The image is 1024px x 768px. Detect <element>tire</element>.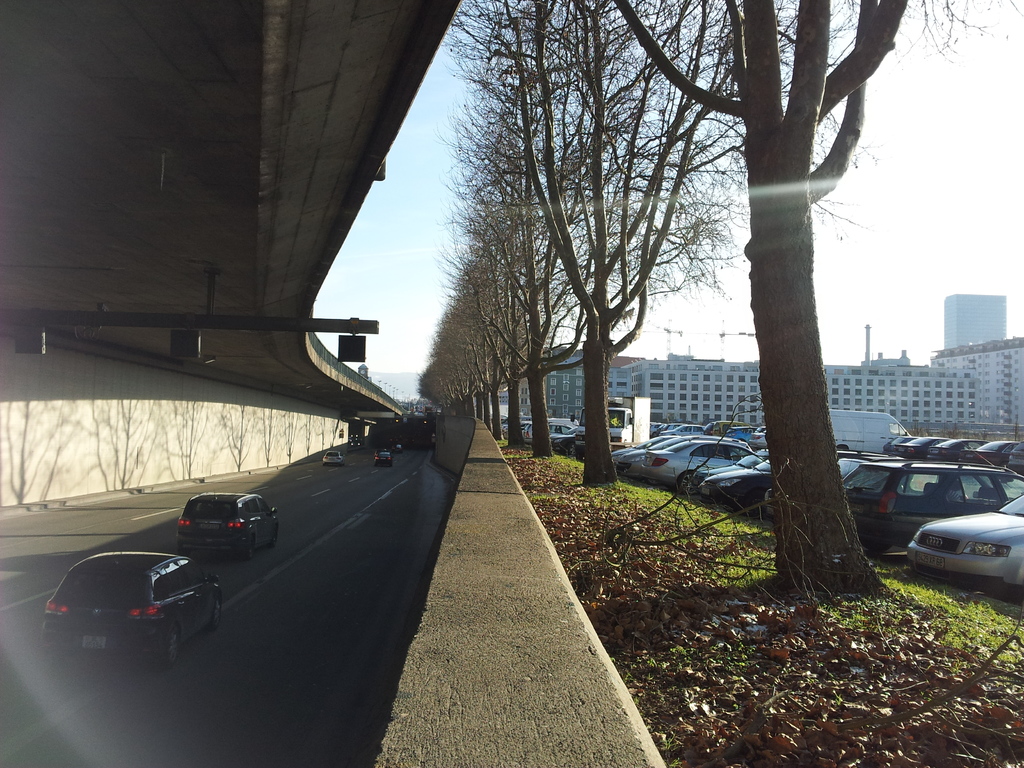
Detection: rect(154, 633, 184, 666).
